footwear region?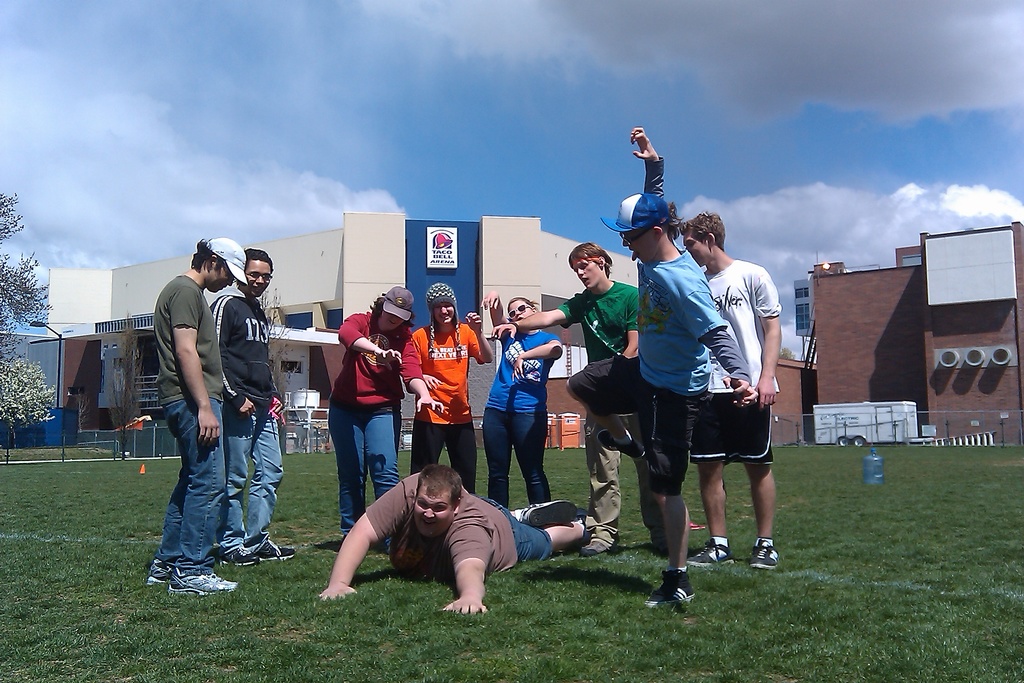
l=143, t=559, r=173, b=589
